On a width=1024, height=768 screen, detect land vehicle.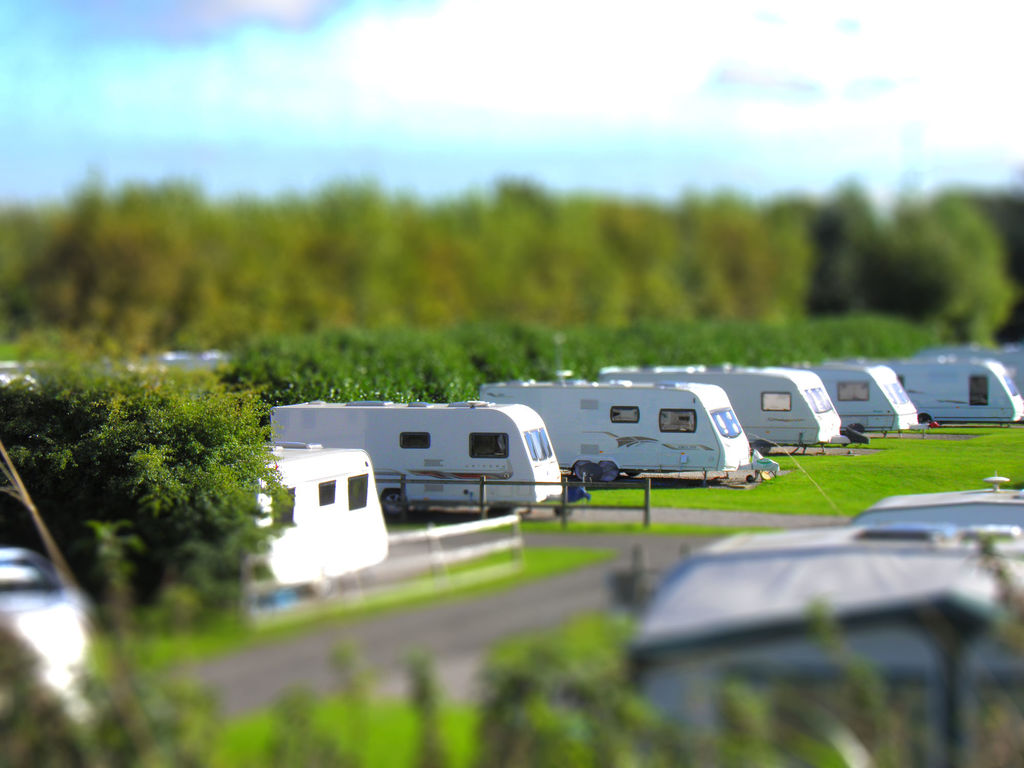
l=685, t=526, r=1023, b=558.
